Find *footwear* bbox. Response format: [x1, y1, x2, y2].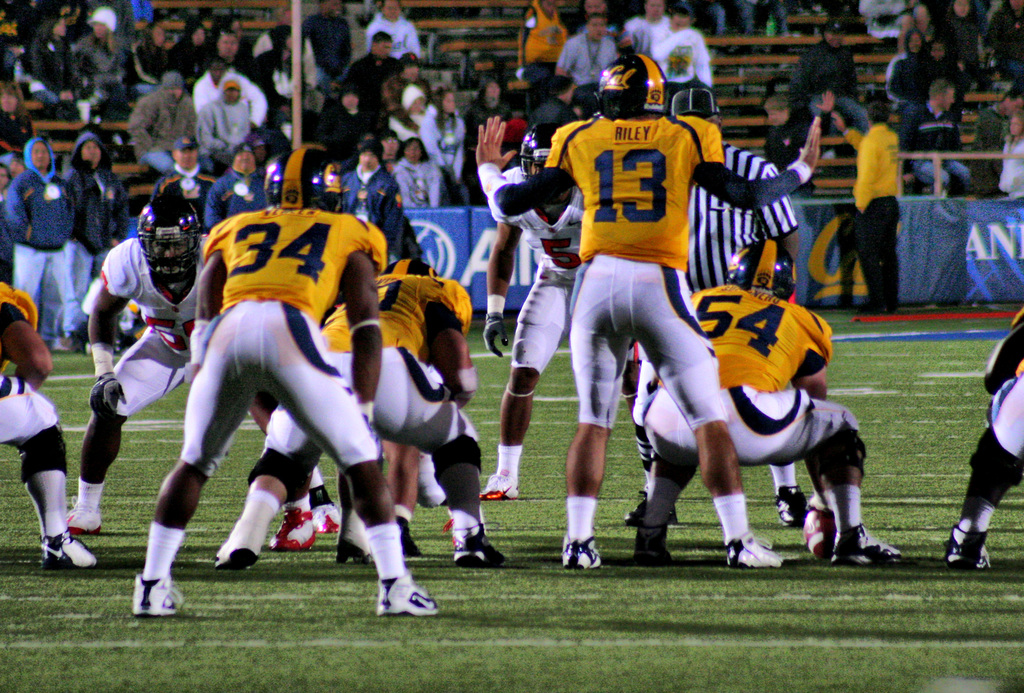
[454, 520, 510, 570].
